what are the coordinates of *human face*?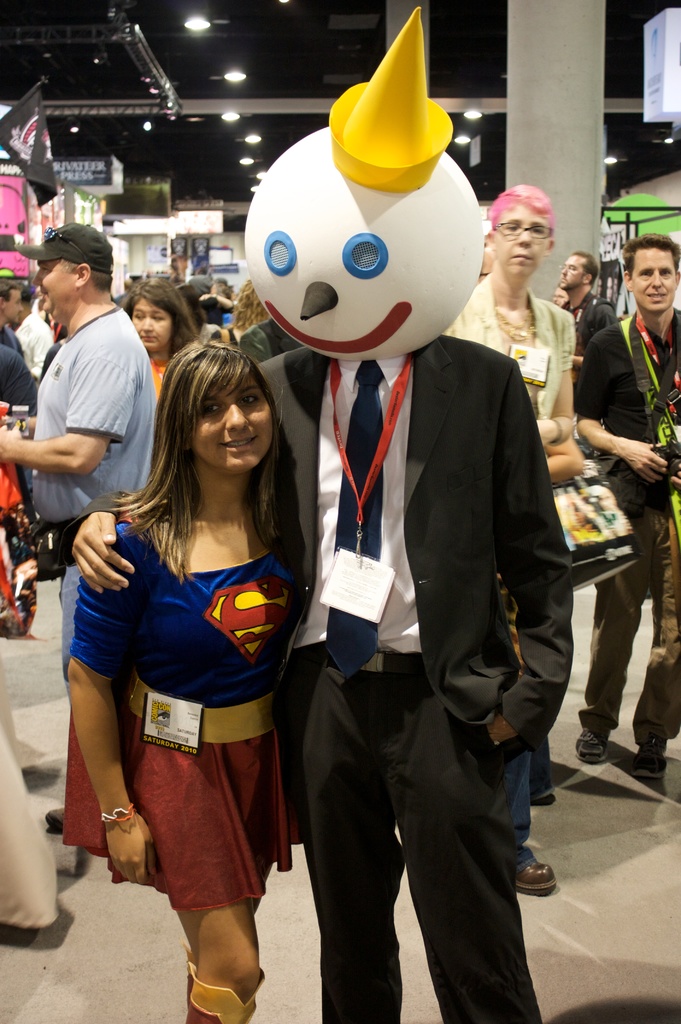
{"x1": 4, "y1": 289, "x2": 22, "y2": 323}.
